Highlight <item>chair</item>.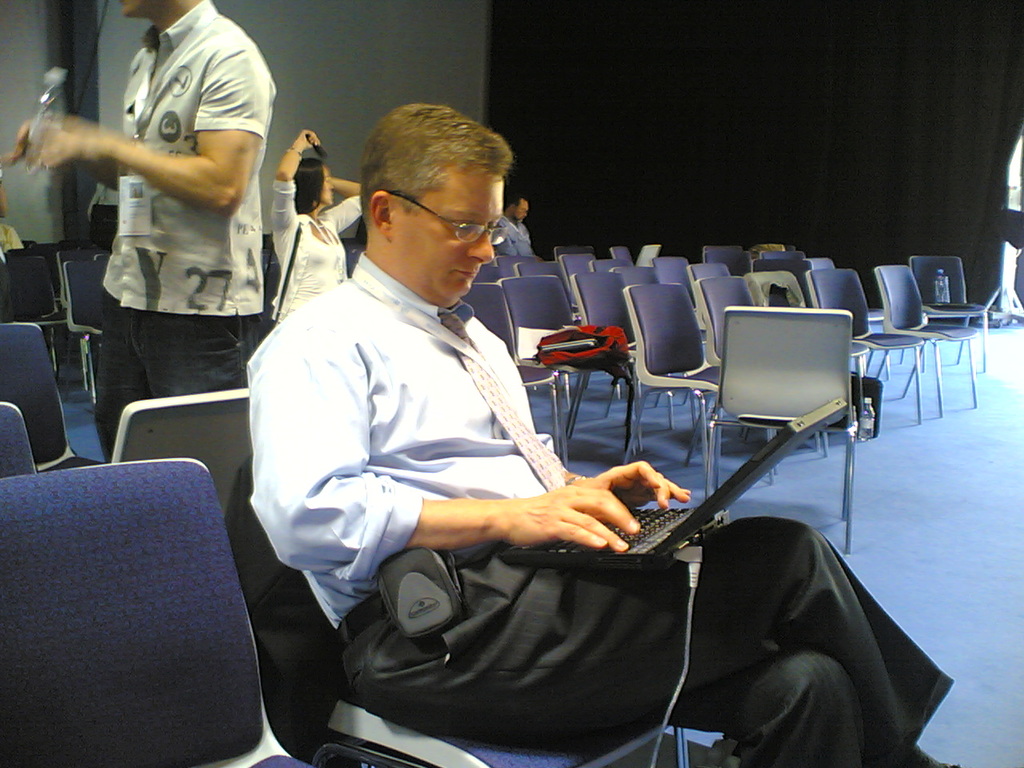
Highlighted region: region(0, 400, 38, 480).
